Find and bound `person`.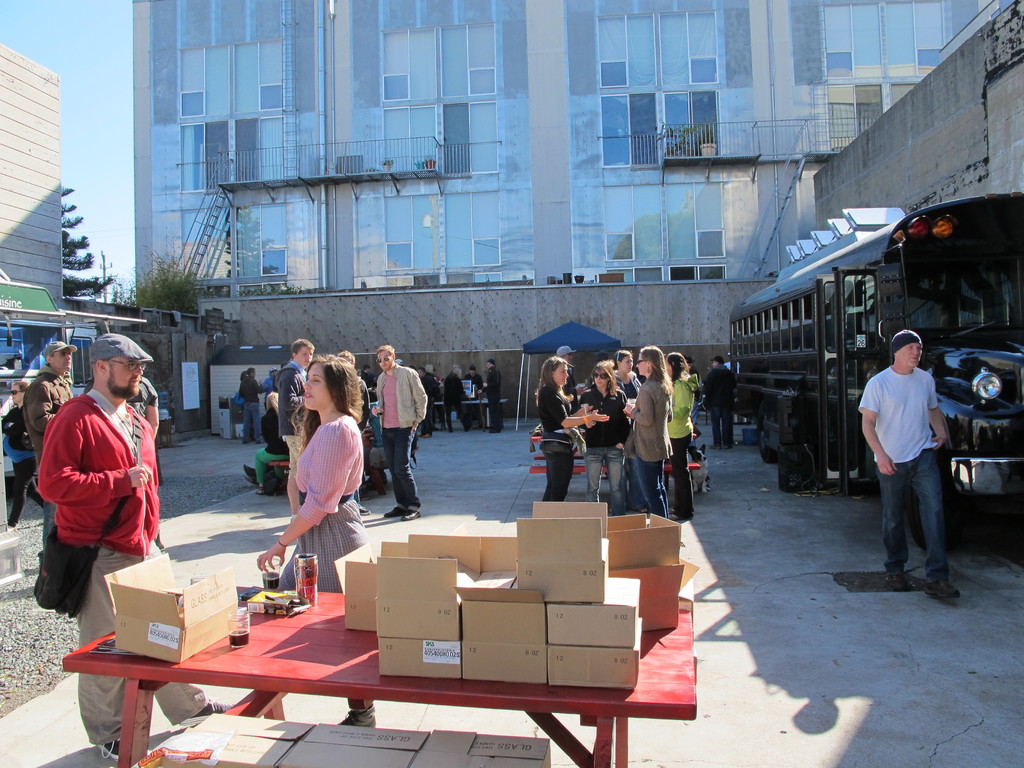
Bound: Rect(227, 358, 260, 436).
